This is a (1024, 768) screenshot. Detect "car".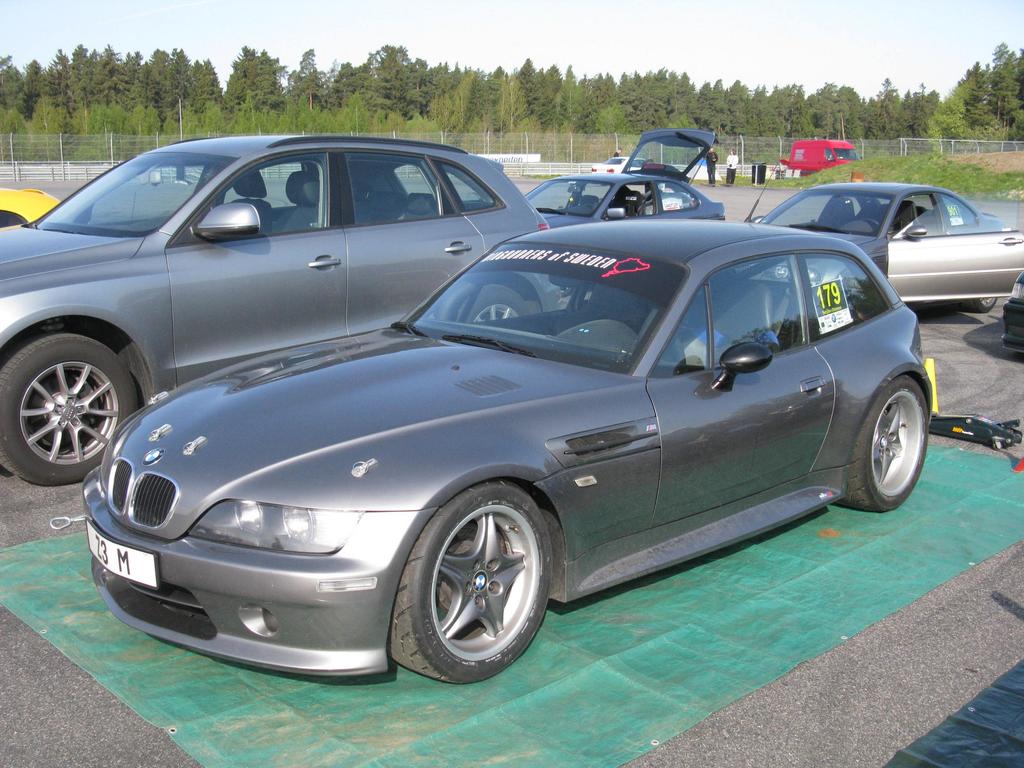
[514, 127, 730, 227].
